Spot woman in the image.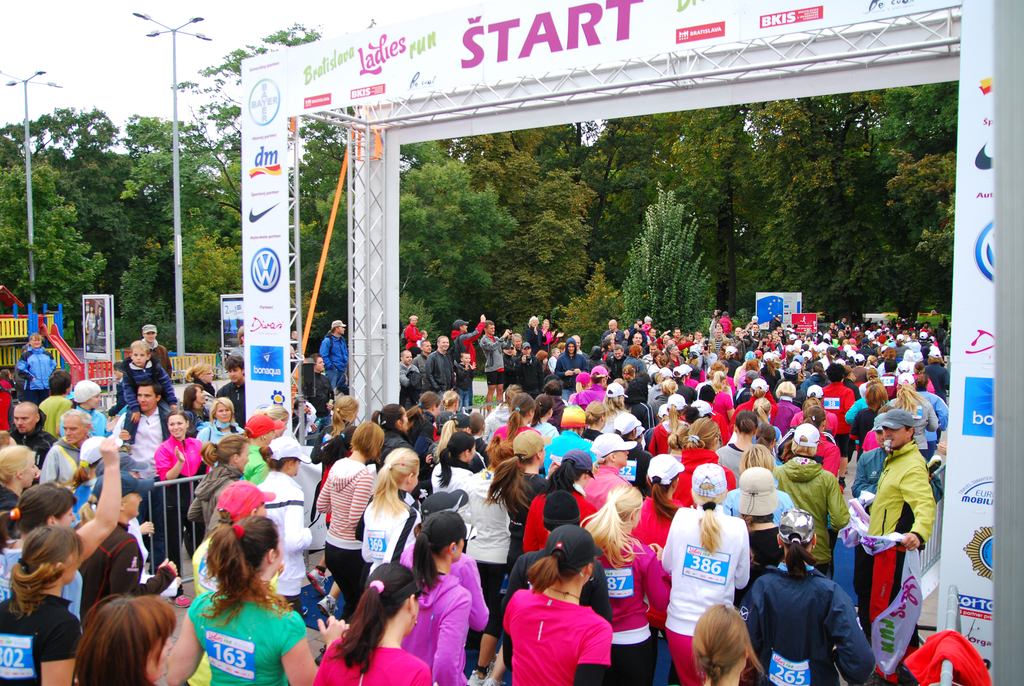
woman found at box=[12, 332, 68, 402].
